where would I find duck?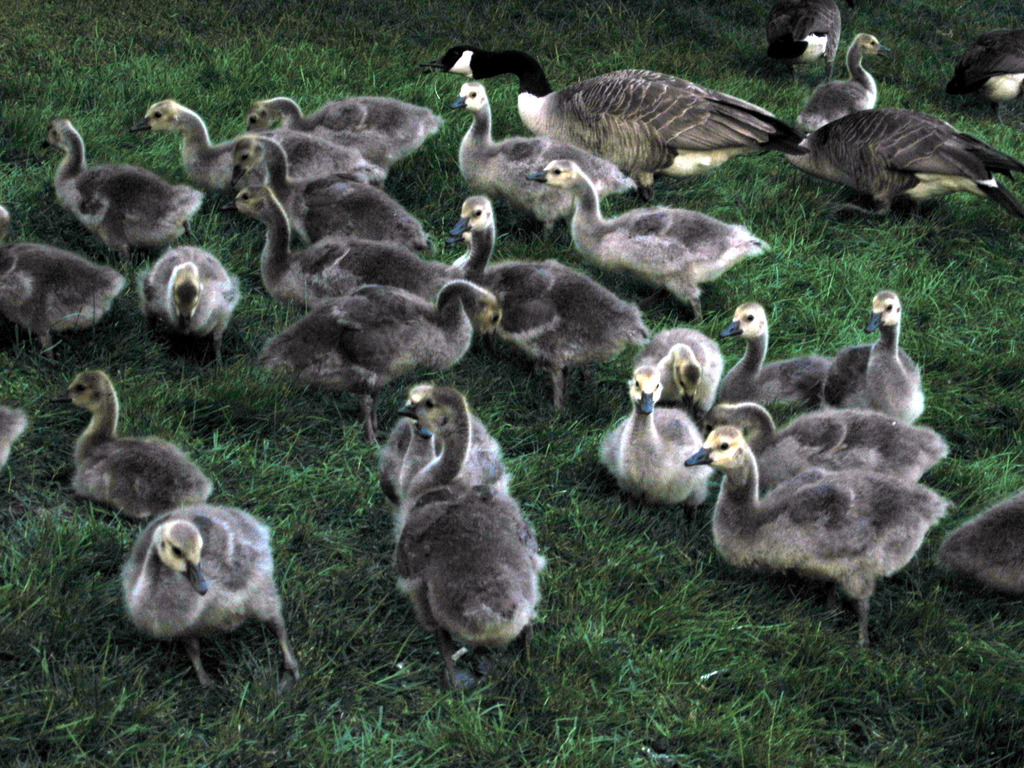
At (x1=0, y1=198, x2=128, y2=355).
